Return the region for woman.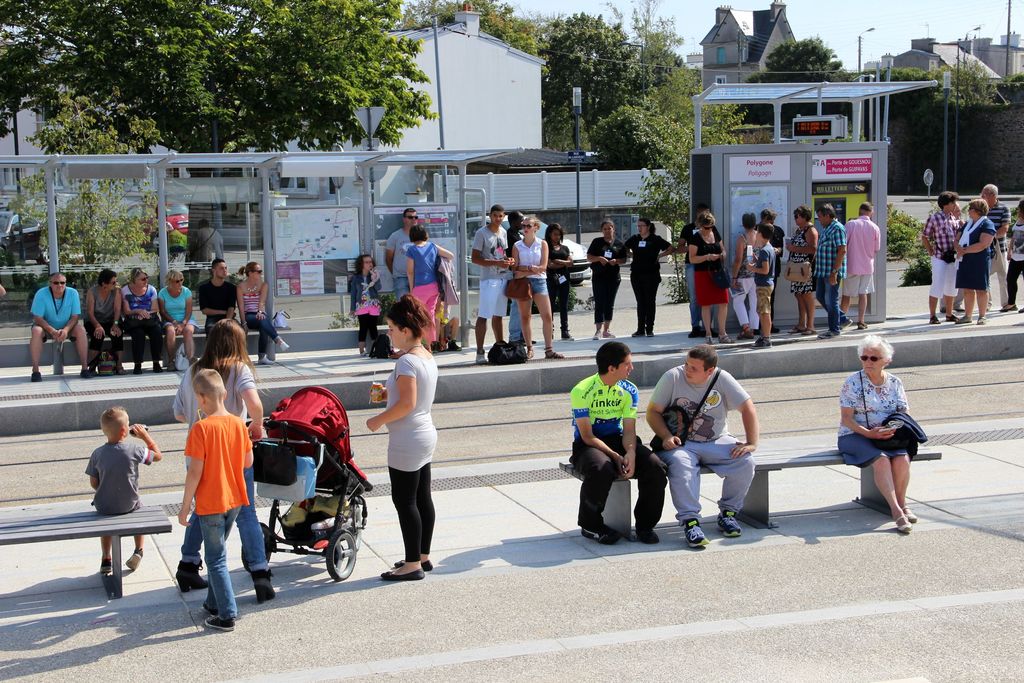
pyautogui.locateOnScreen(726, 208, 758, 334).
